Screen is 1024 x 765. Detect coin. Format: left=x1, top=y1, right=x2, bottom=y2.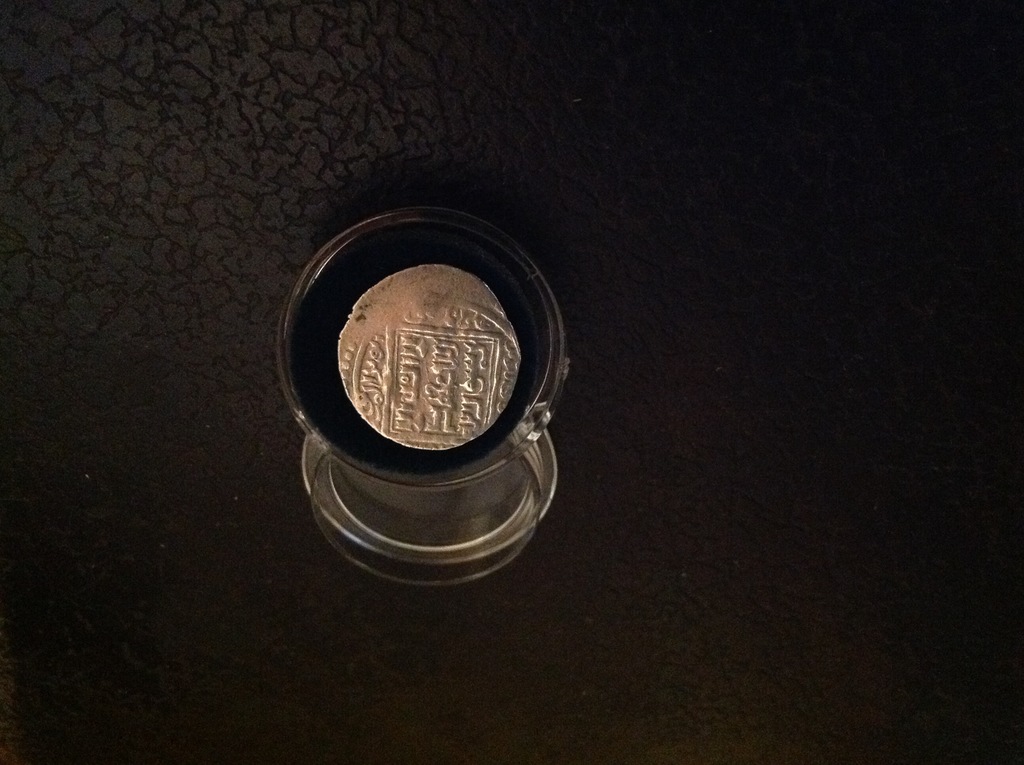
left=339, top=261, right=524, bottom=449.
